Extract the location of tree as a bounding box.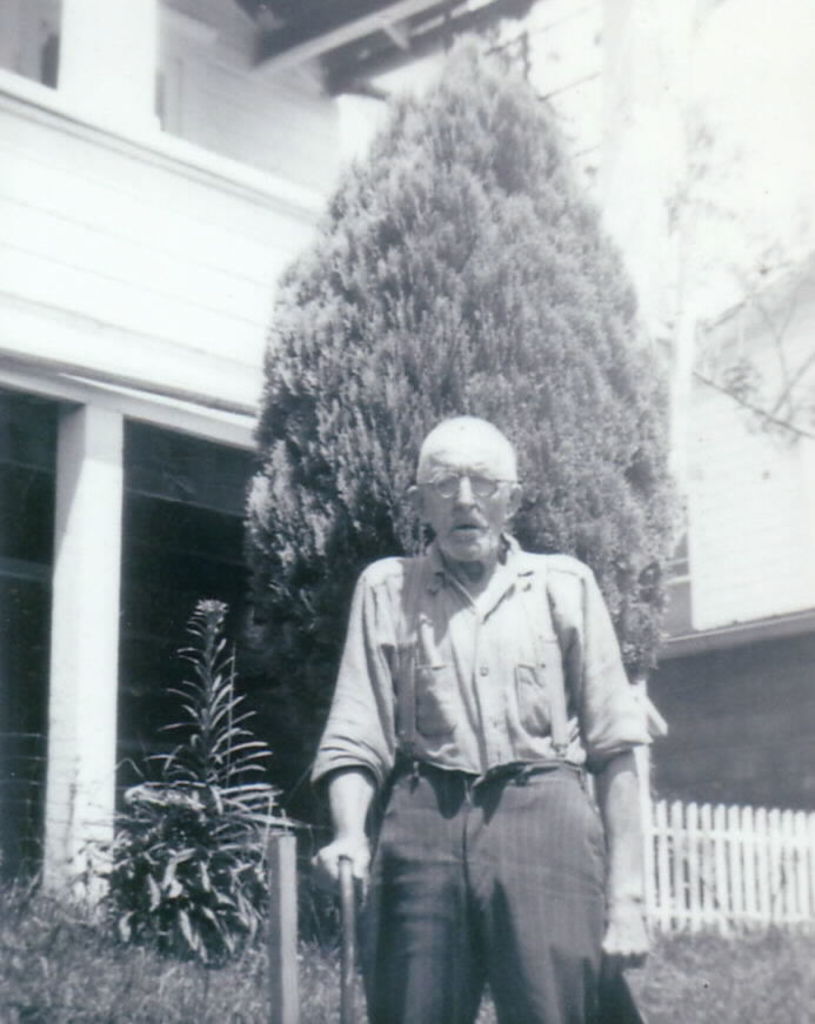
[x1=241, y1=28, x2=713, y2=752].
